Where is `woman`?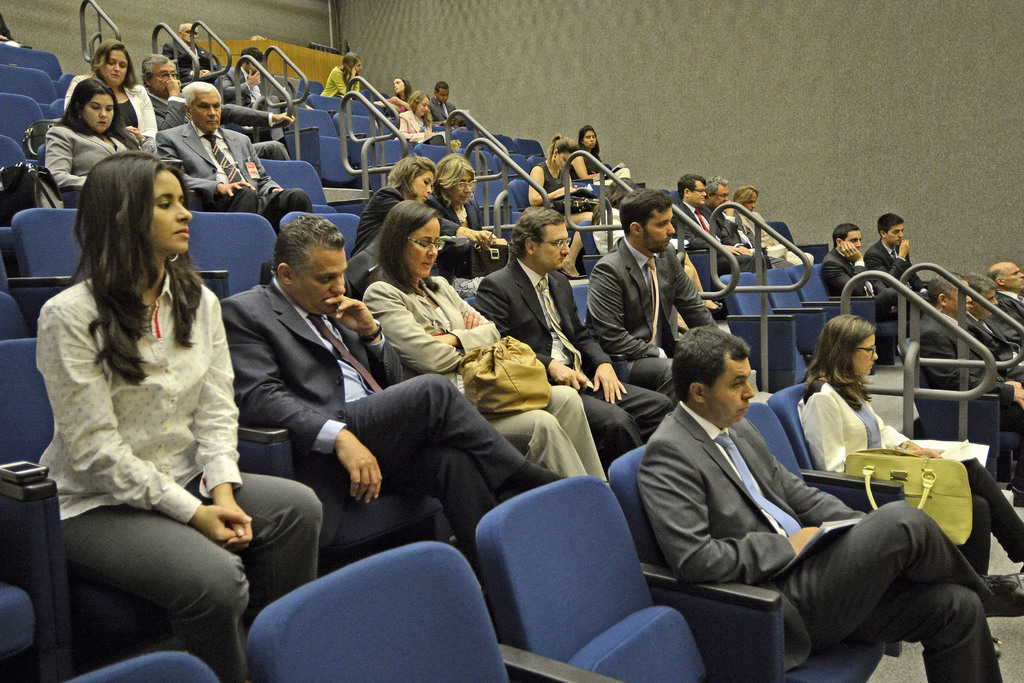
(60, 37, 156, 139).
